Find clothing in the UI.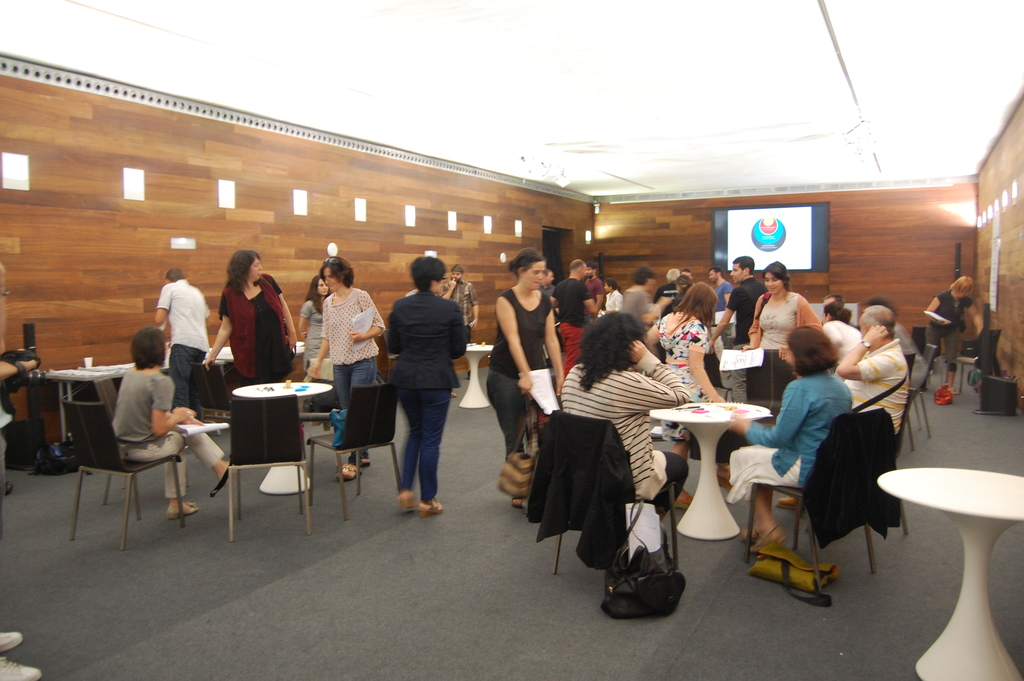
UI element at rect(715, 277, 729, 307).
